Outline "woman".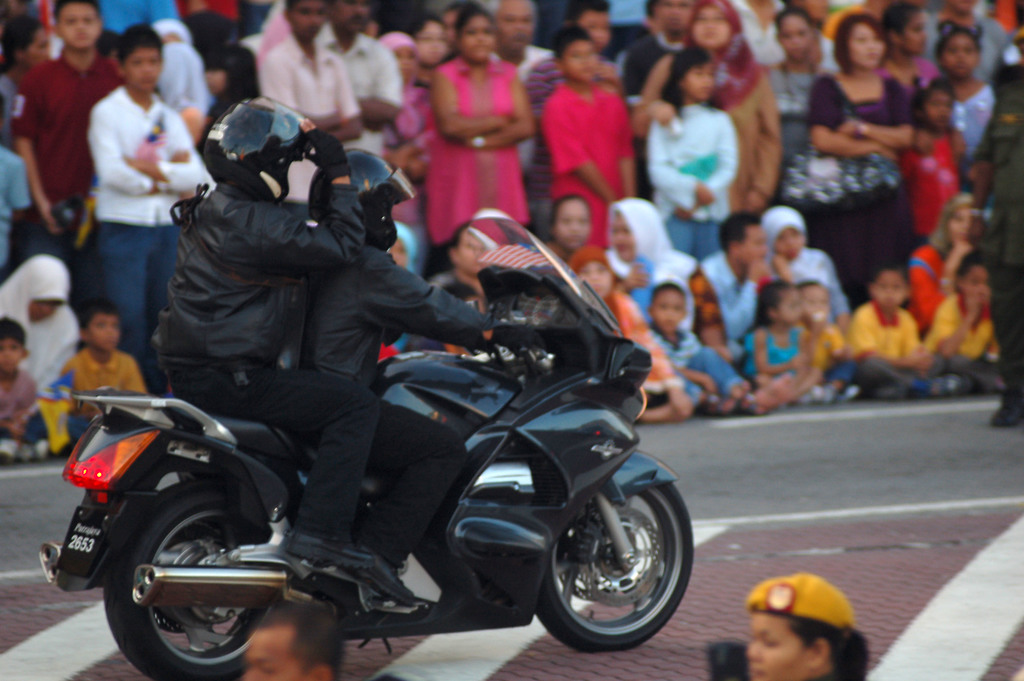
Outline: <box>430,8,535,251</box>.
